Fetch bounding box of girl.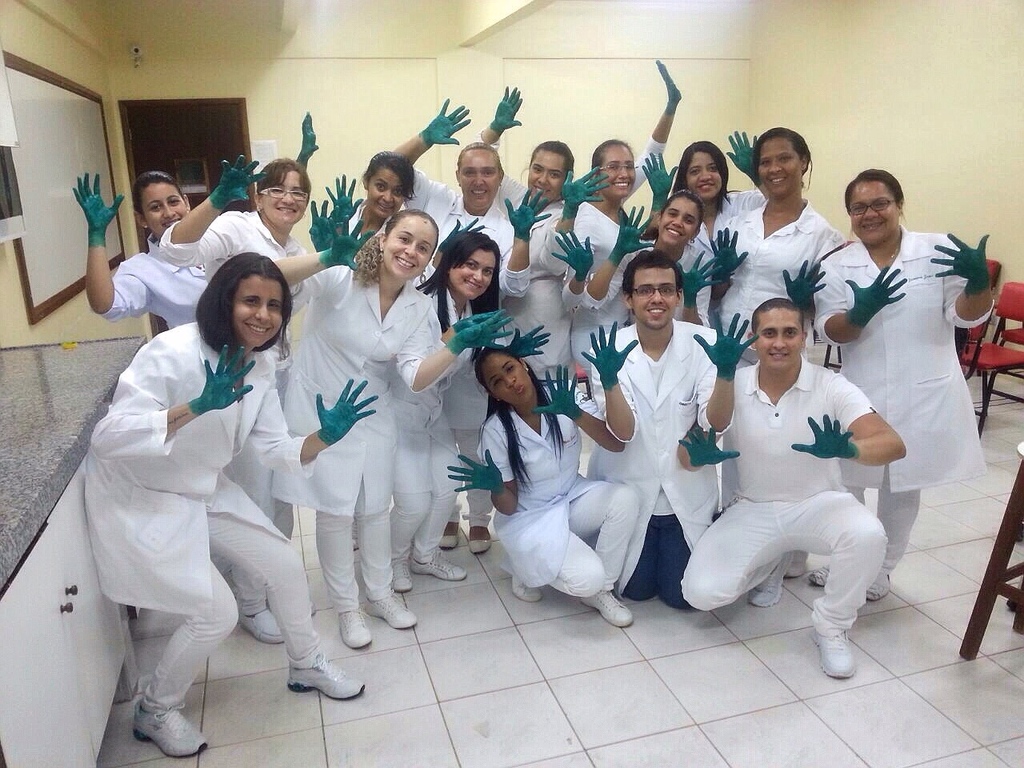
Bbox: box(714, 126, 839, 354).
